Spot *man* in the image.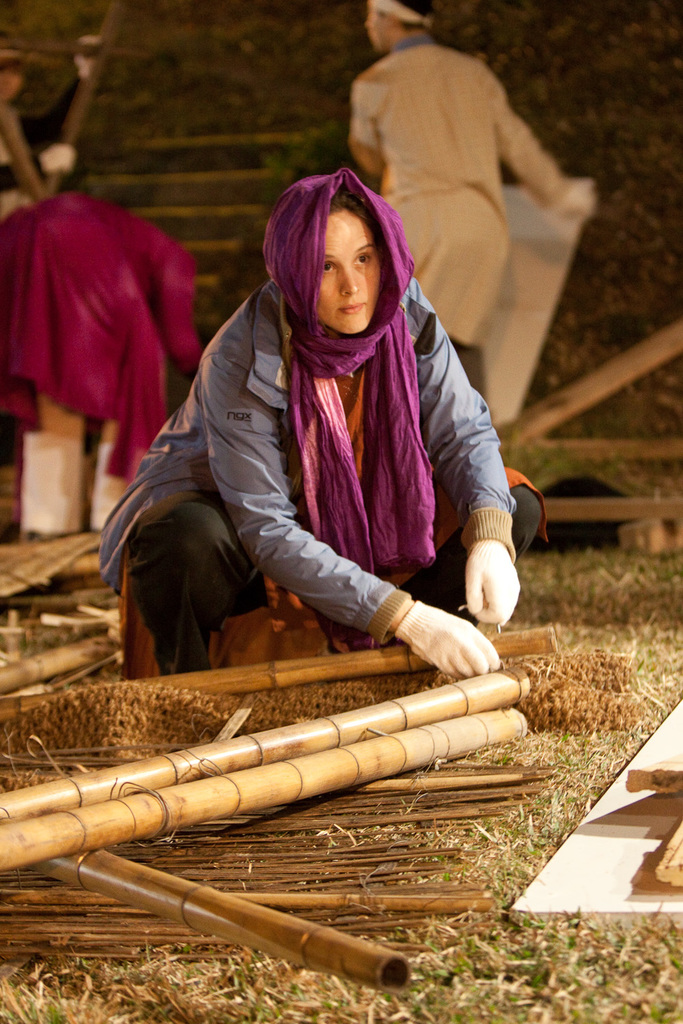
*man* found at {"left": 352, "top": 0, "right": 591, "bottom": 412}.
